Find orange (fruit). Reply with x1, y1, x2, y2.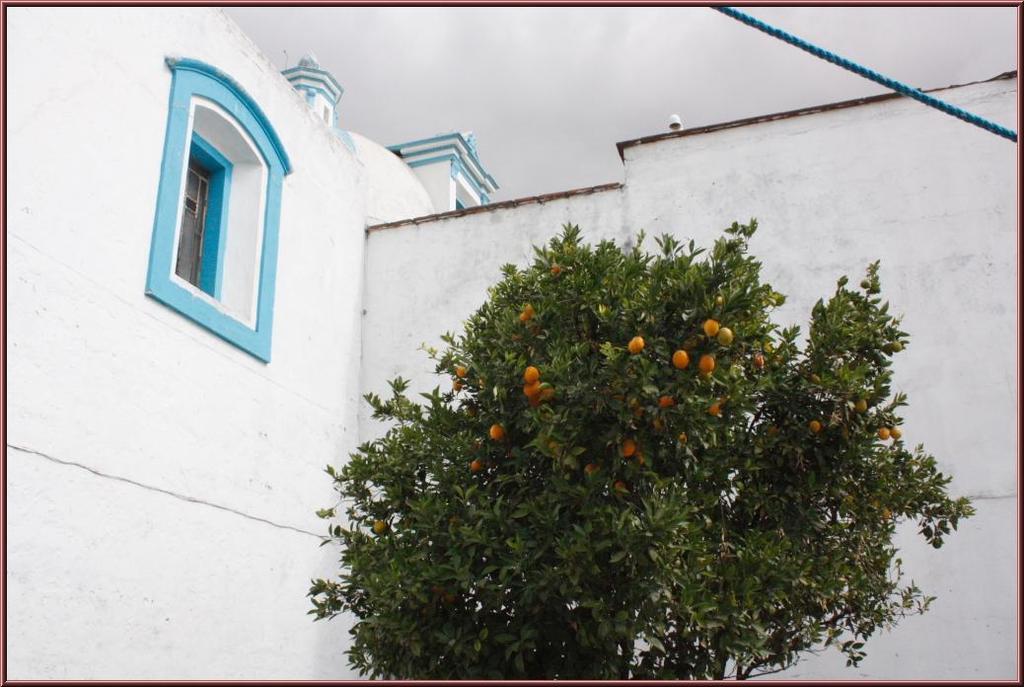
713, 325, 733, 339.
